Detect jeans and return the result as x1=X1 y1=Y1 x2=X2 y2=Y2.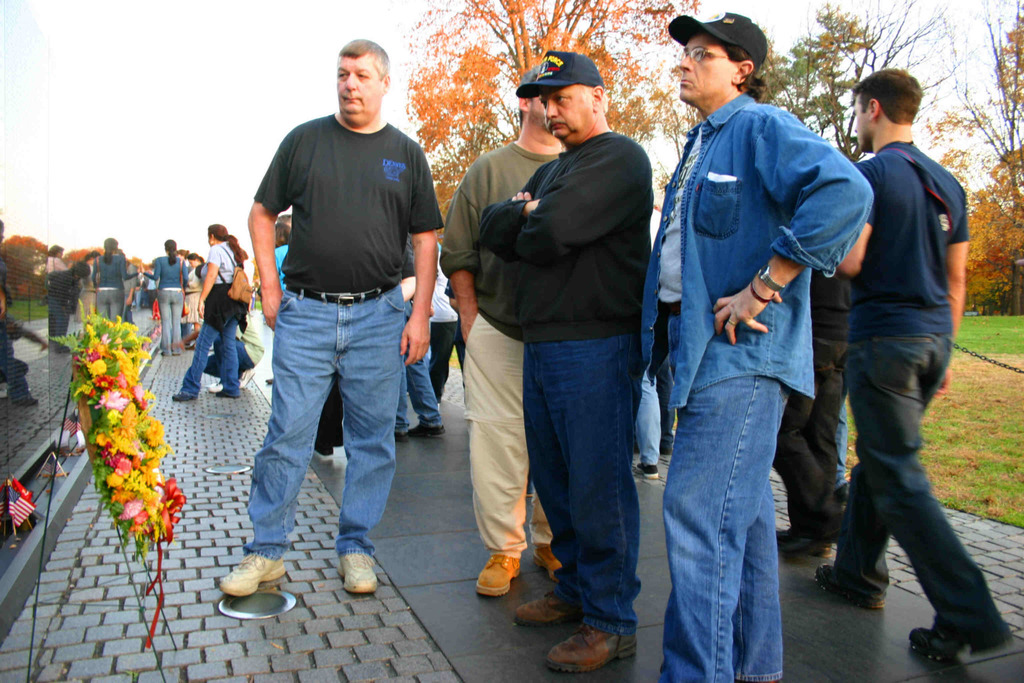
x1=86 y1=285 x2=133 y2=324.
